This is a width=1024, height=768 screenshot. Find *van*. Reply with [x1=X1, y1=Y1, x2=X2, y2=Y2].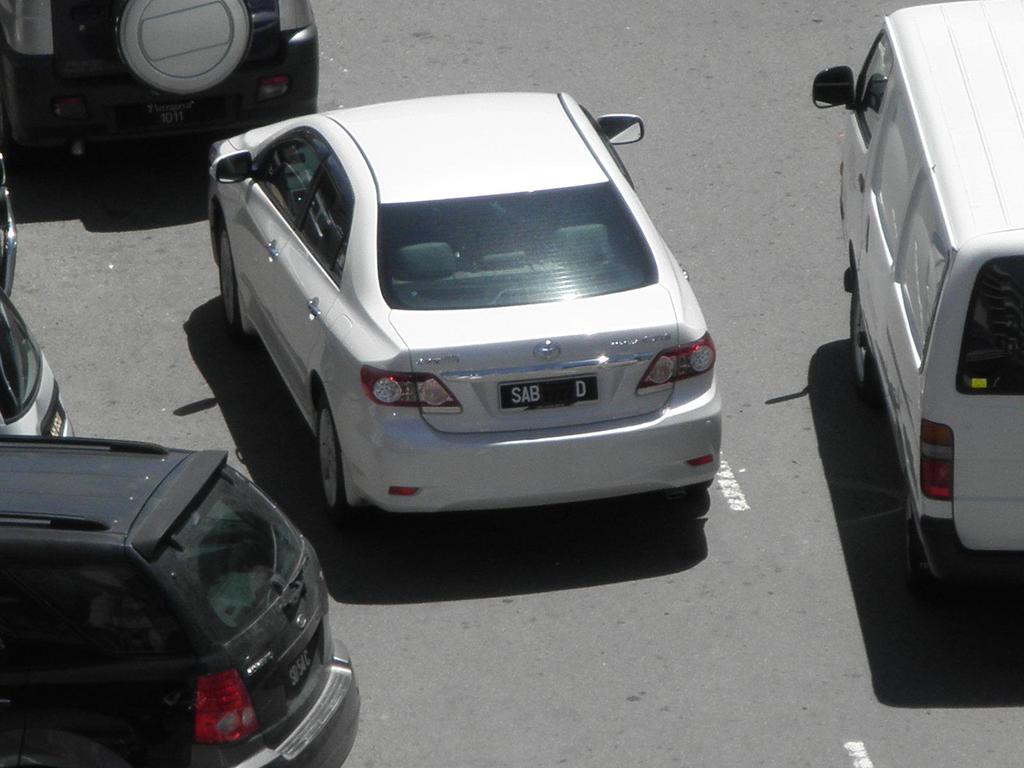
[x1=812, y1=0, x2=1023, y2=583].
